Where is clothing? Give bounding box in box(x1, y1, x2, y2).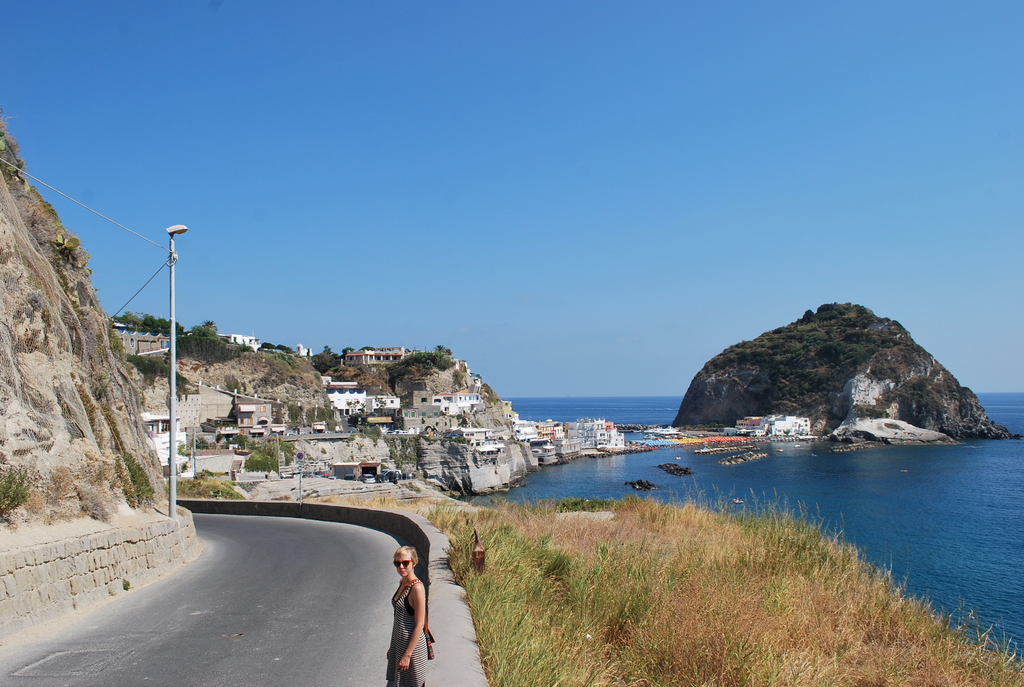
box(388, 576, 435, 686).
